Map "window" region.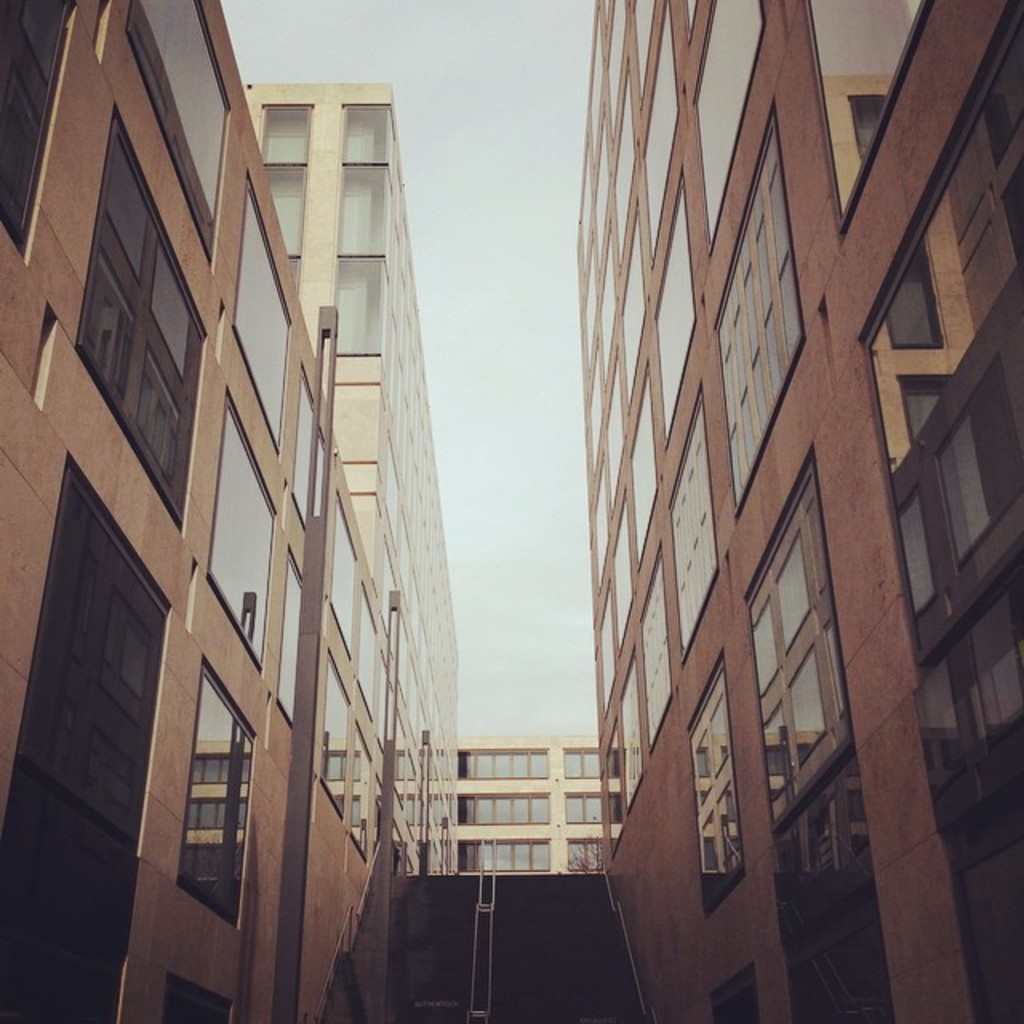
Mapped to detection(650, 179, 698, 440).
